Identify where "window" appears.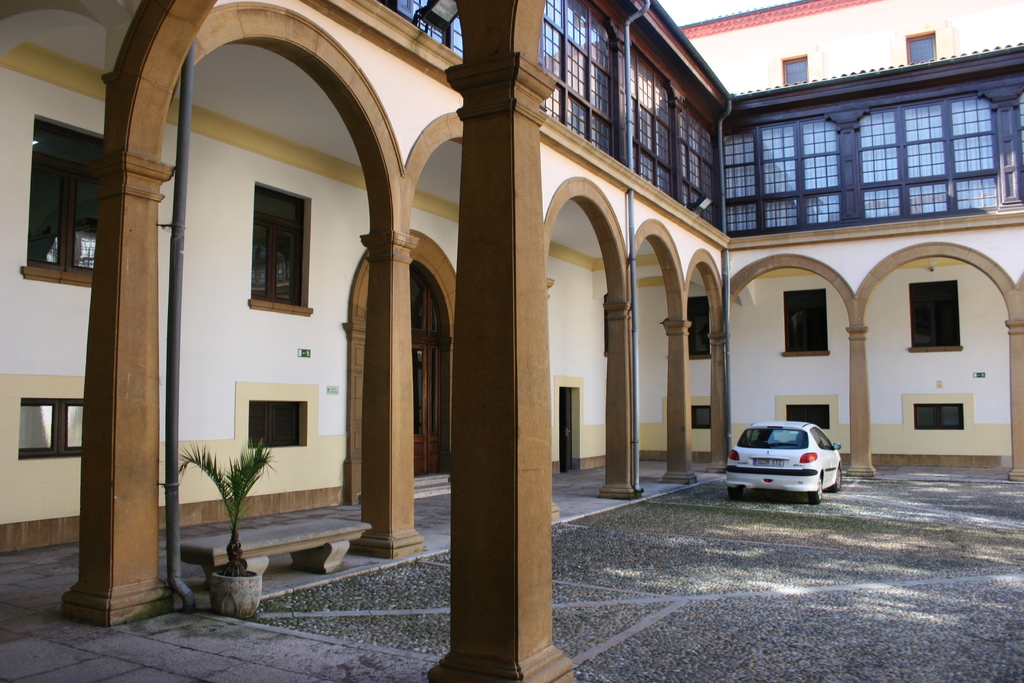
Appears at 18,107,104,292.
